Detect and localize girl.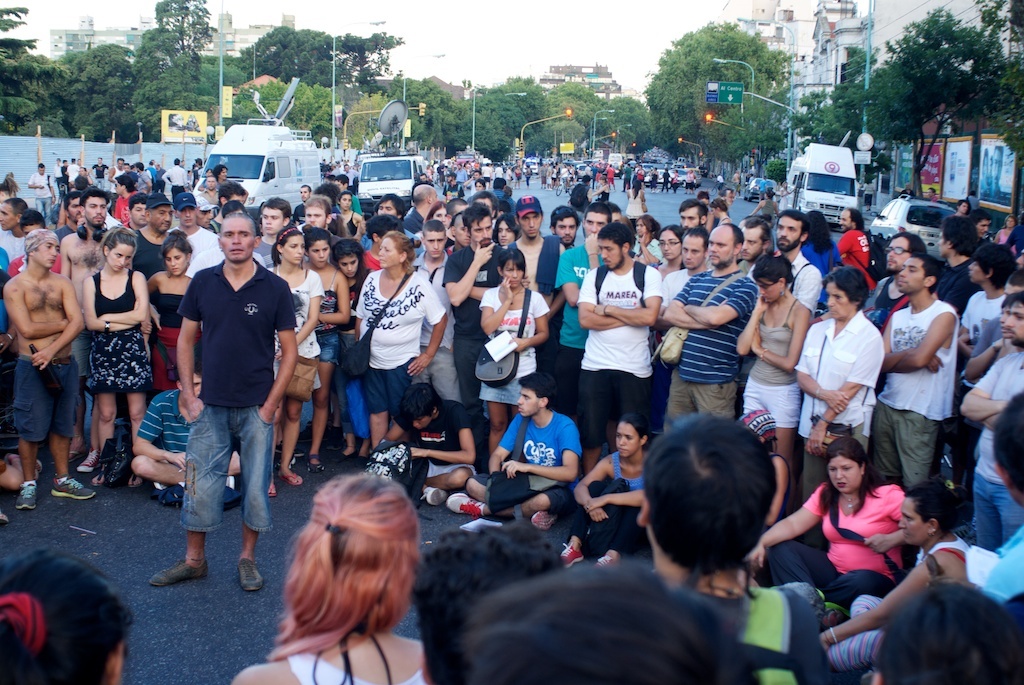
Localized at [x1=0, y1=549, x2=132, y2=684].
